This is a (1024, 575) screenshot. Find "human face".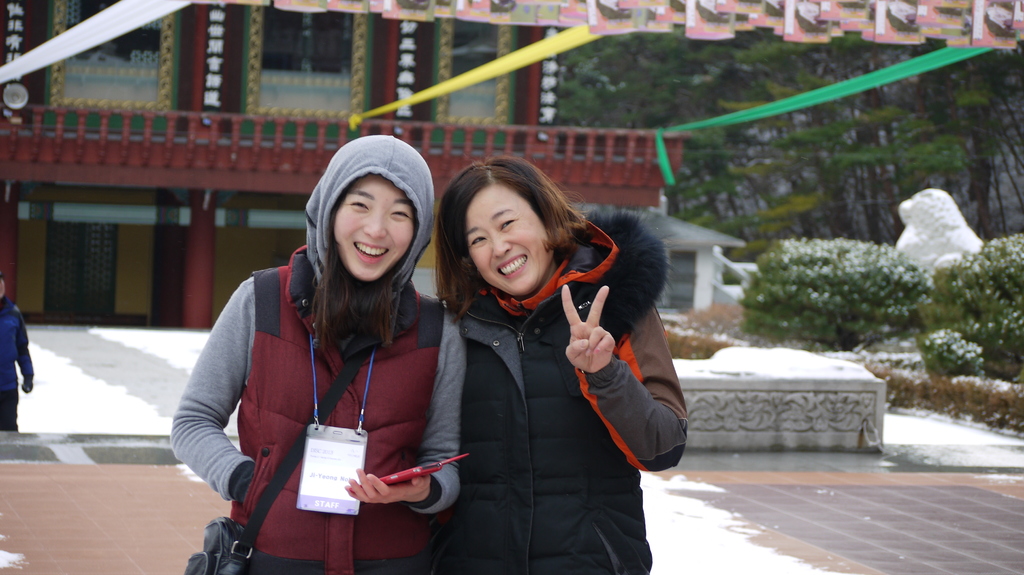
Bounding box: <box>336,175,411,280</box>.
